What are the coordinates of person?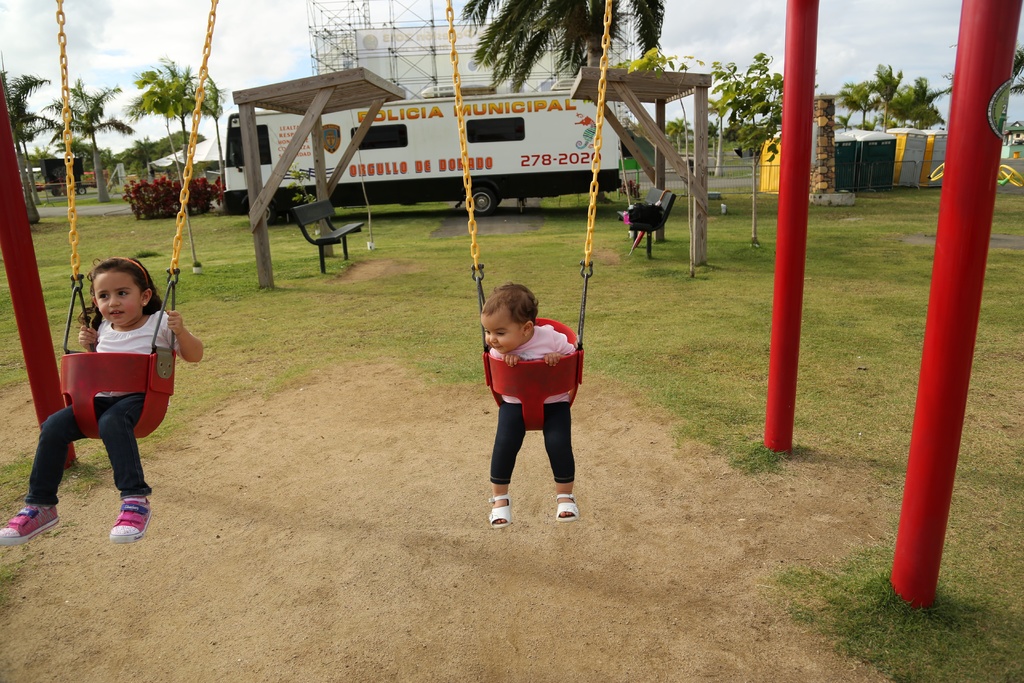
BBox(48, 240, 180, 523).
